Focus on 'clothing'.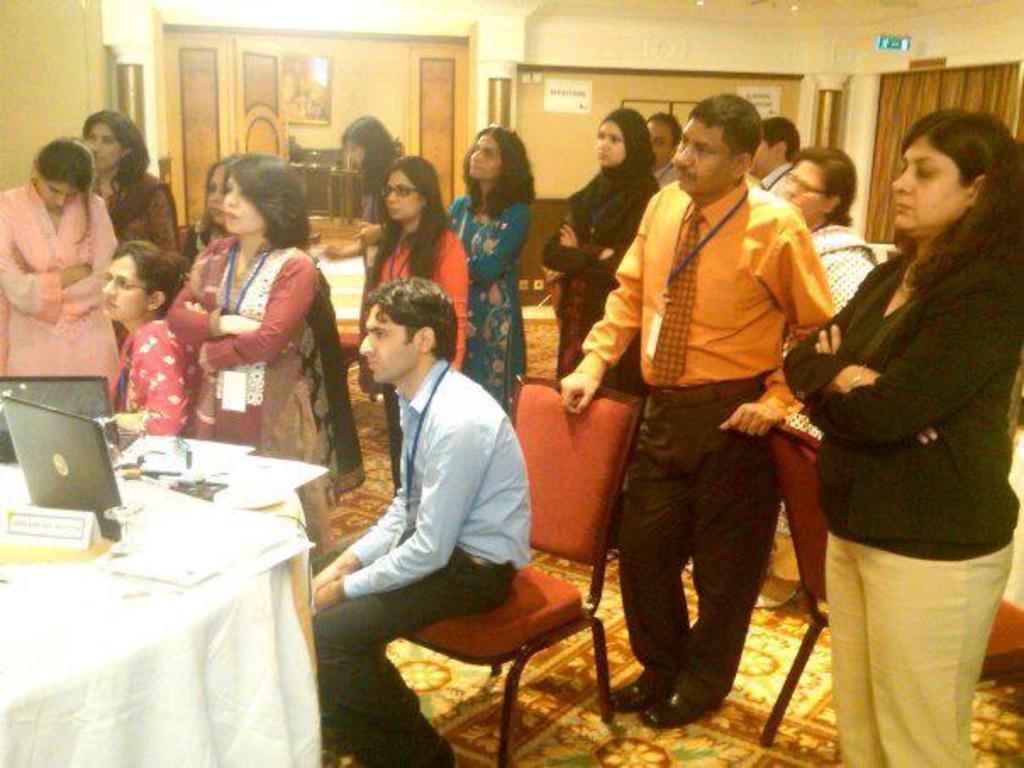
Focused at rect(571, 81, 846, 675).
